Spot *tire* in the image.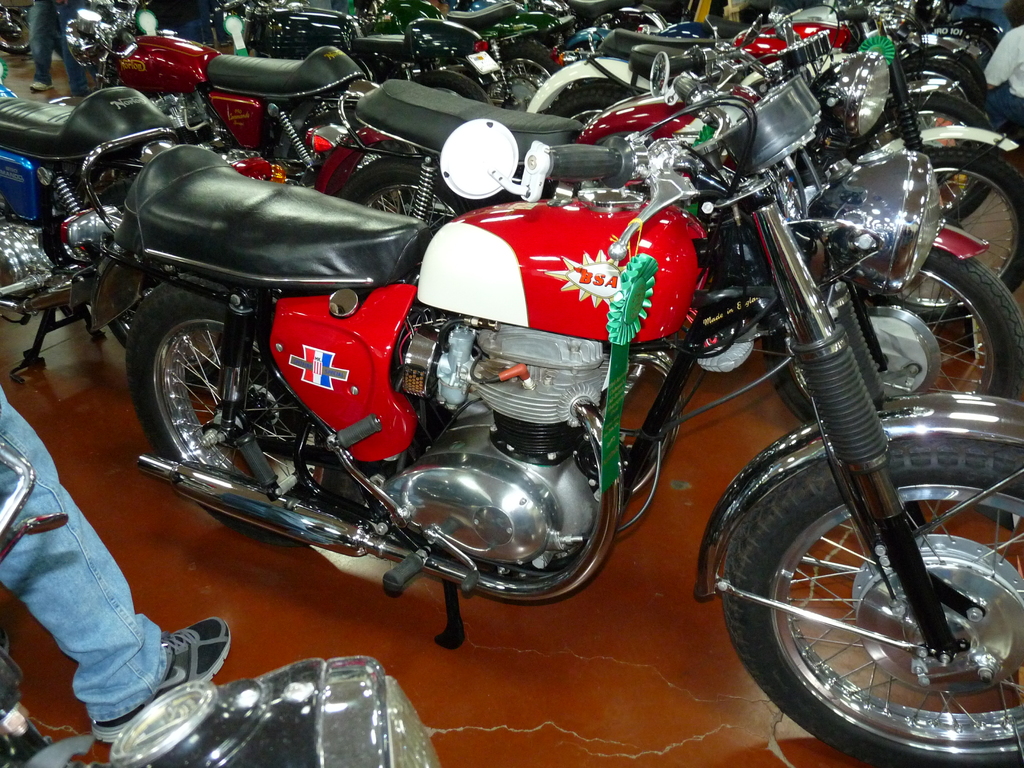
*tire* found at rect(481, 42, 562, 116).
